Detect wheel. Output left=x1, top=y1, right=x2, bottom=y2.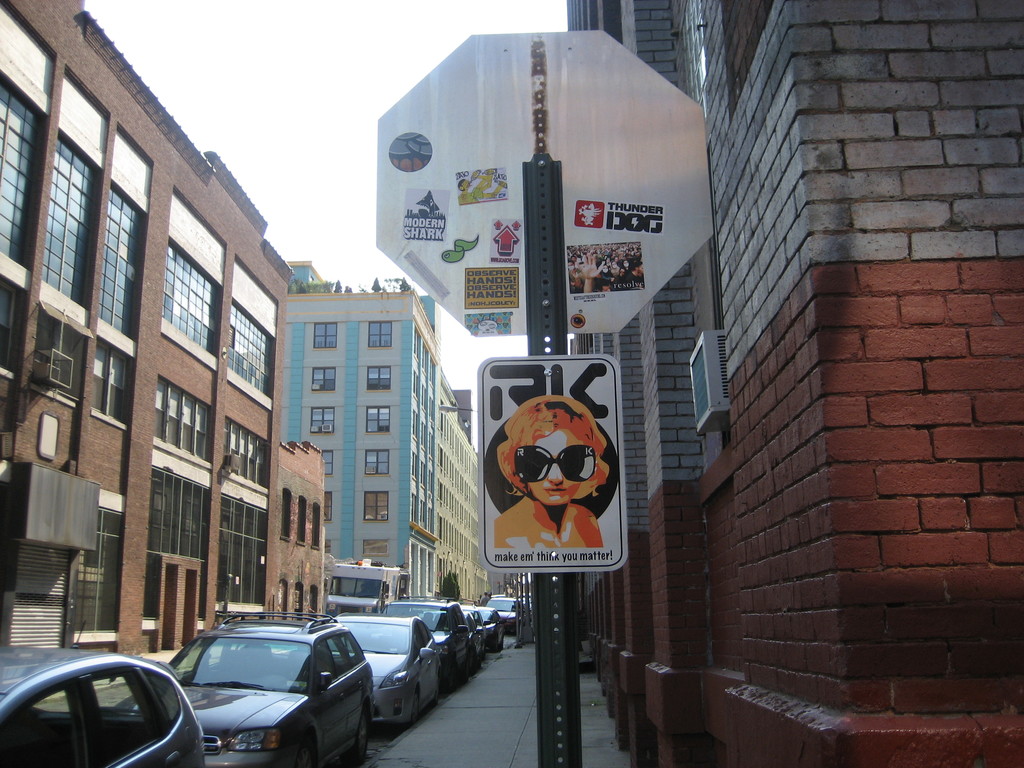
left=286, top=732, right=318, bottom=767.
